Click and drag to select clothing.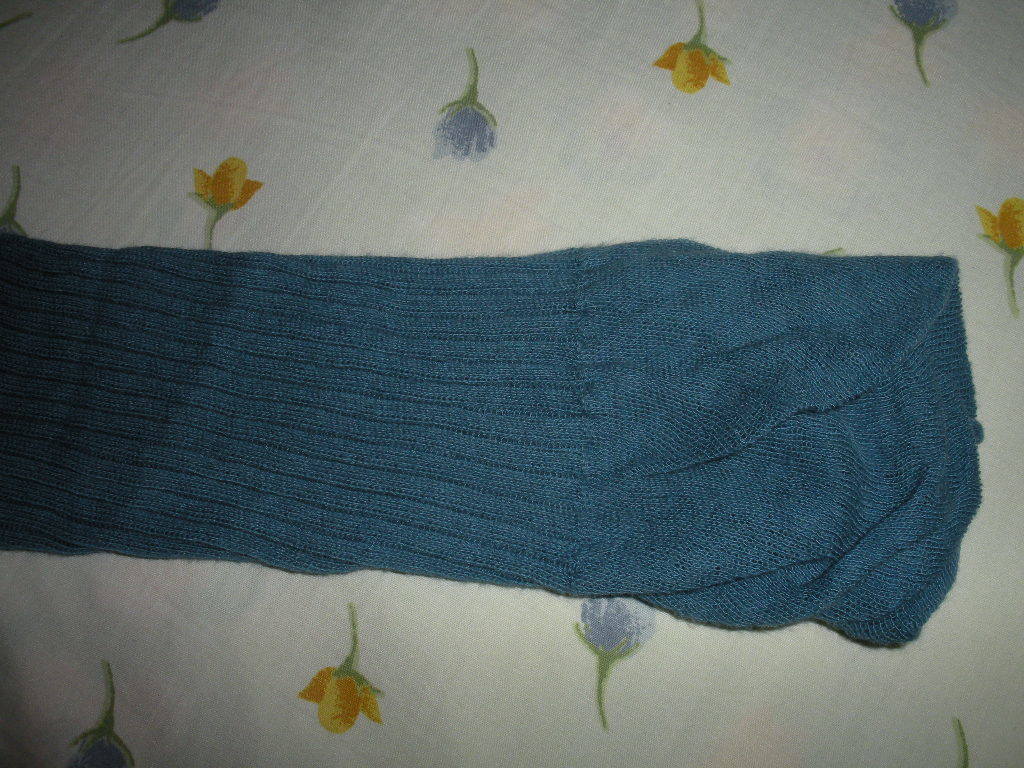
Selection: [142,233,982,653].
